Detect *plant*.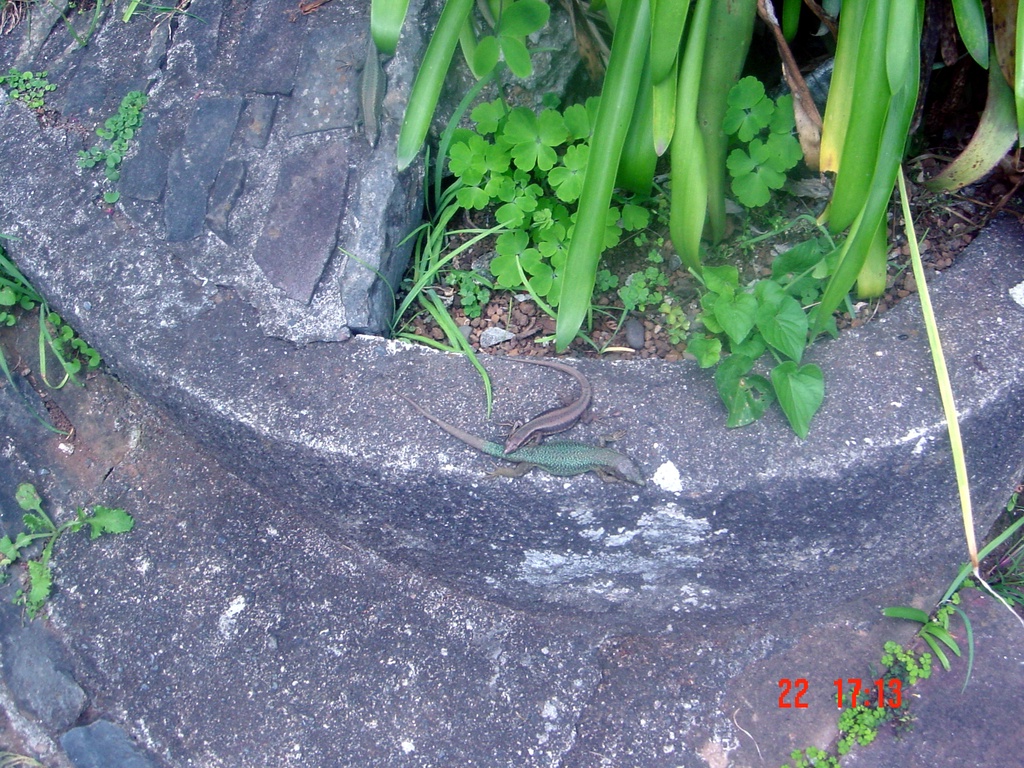
Detected at region(872, 602, 981, 677).
